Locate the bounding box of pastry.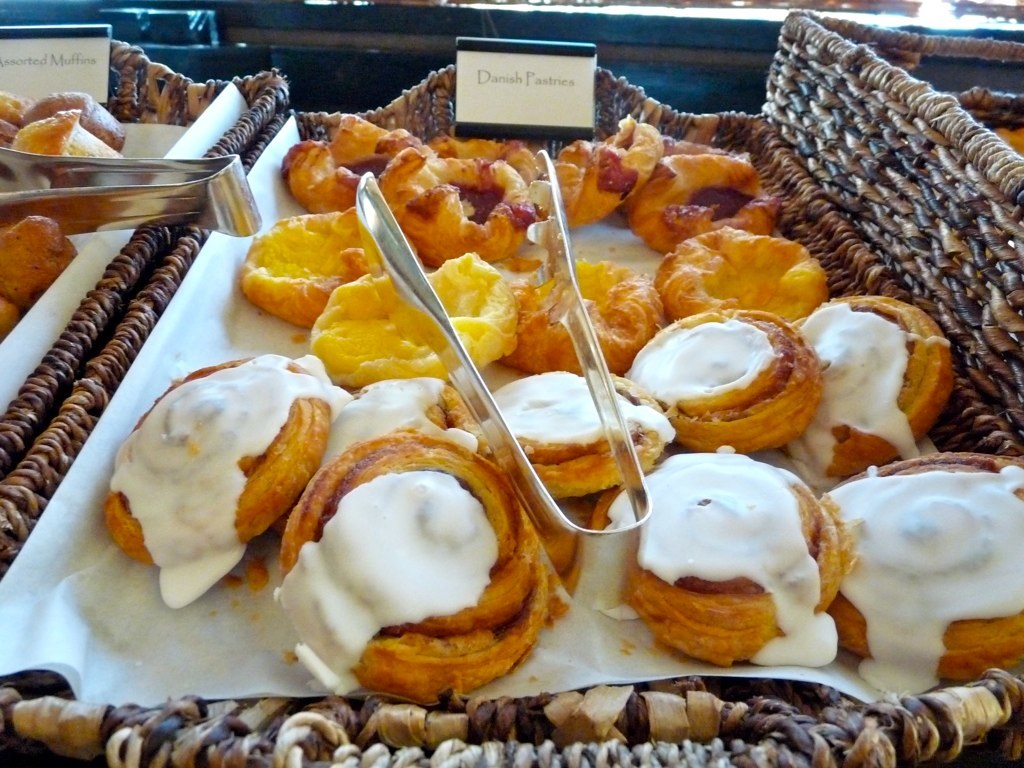
Bounding box: select_region(277, 109, 427, 215).
